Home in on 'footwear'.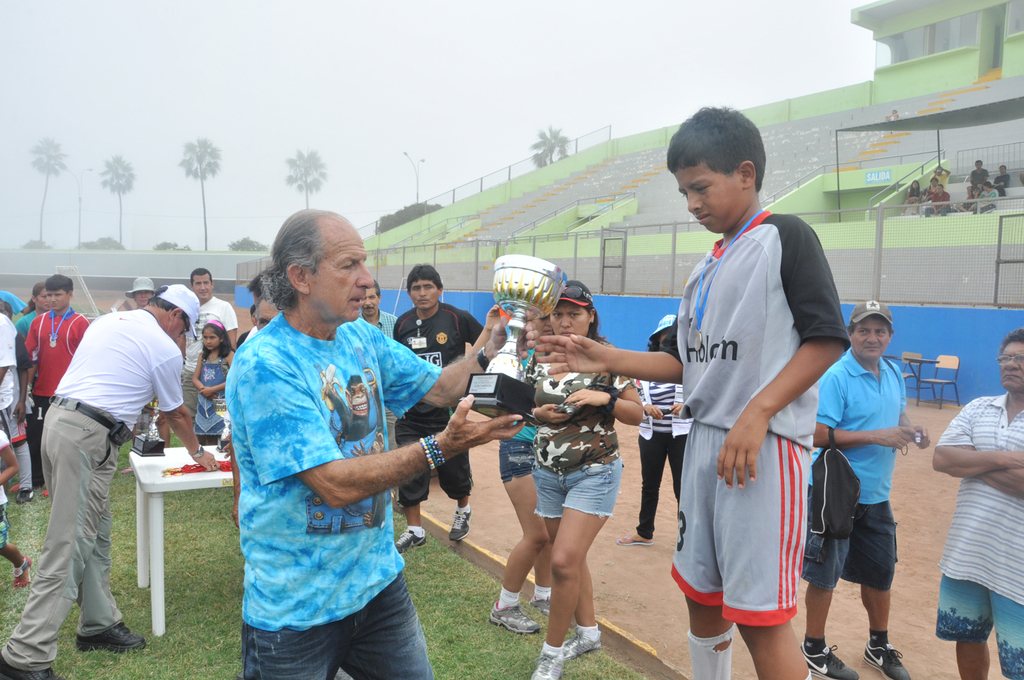
Homed in at x1=795, y1=636, x2=857, y2=679.
